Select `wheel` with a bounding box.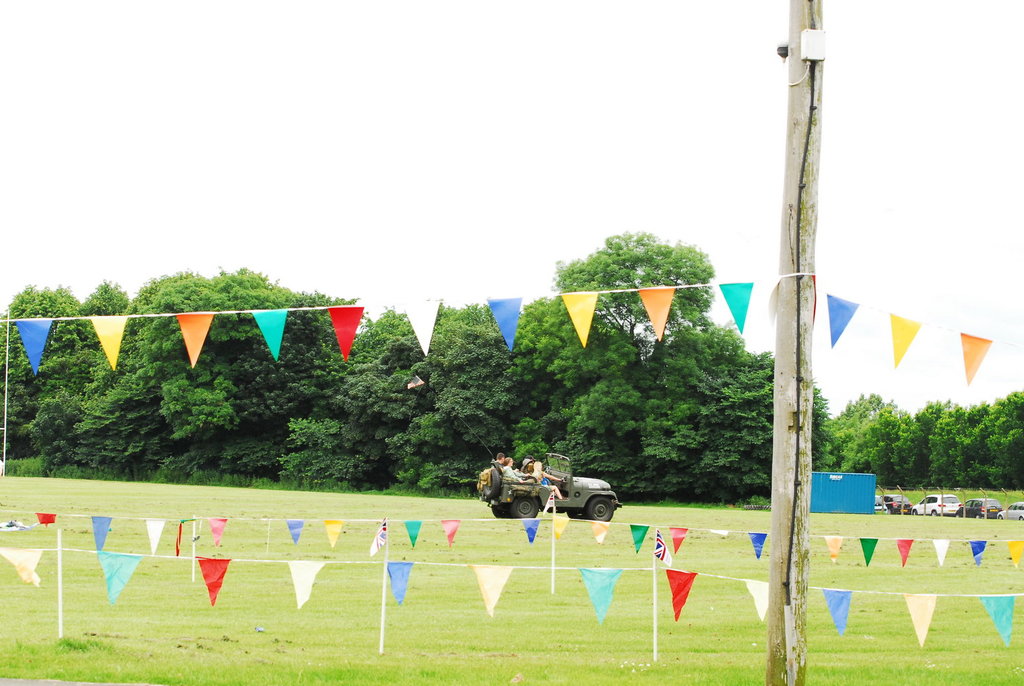
select_region(483, 463, 500, 501).
